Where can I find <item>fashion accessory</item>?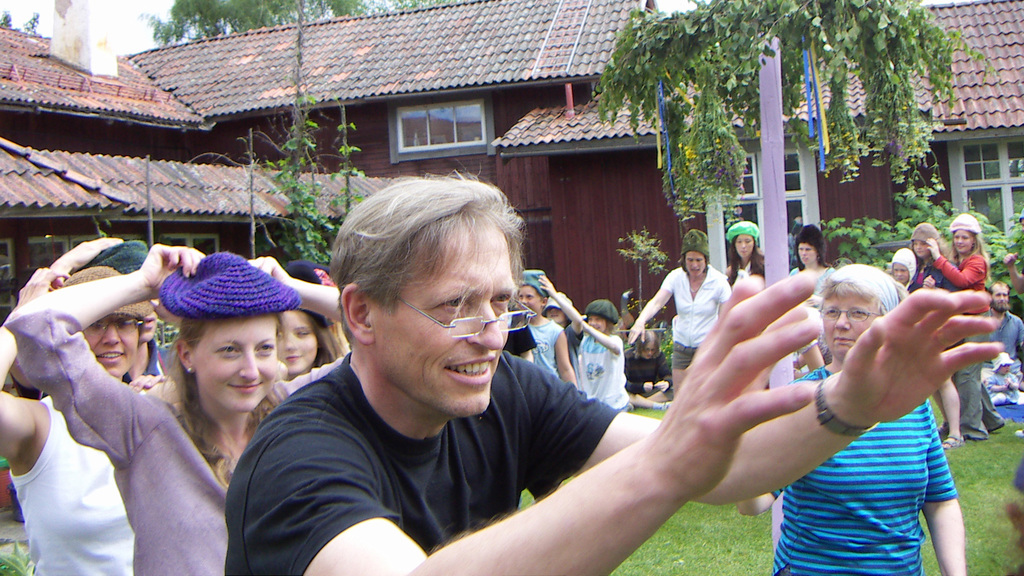
You can find it at x1=542, y1=292, x2=568, y2=308.
